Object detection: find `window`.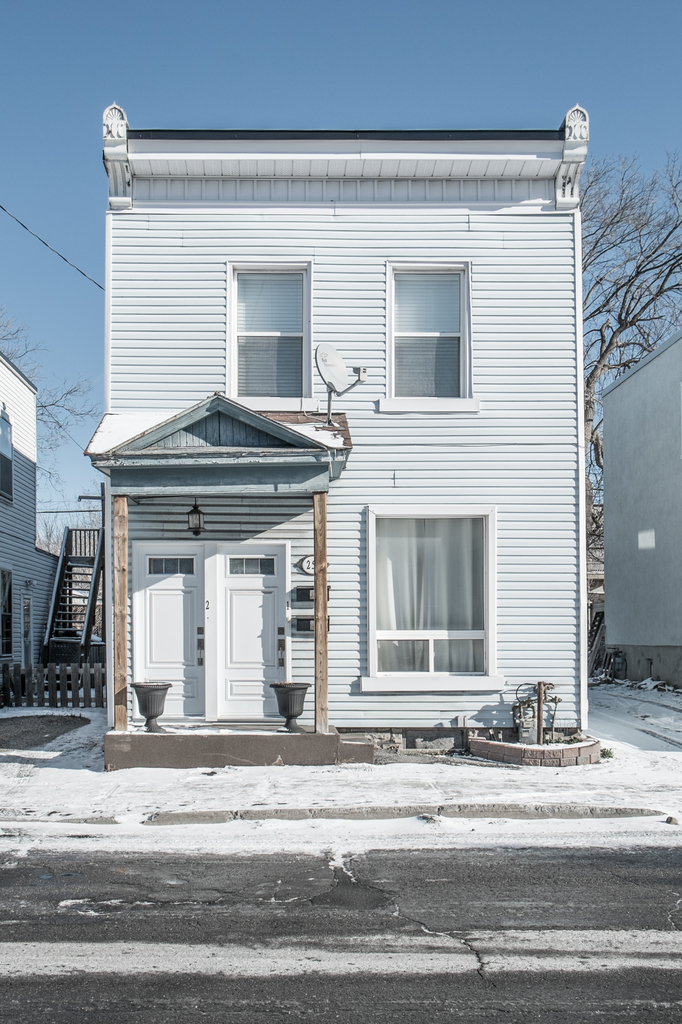
<box>226,257,312,410</box>.
